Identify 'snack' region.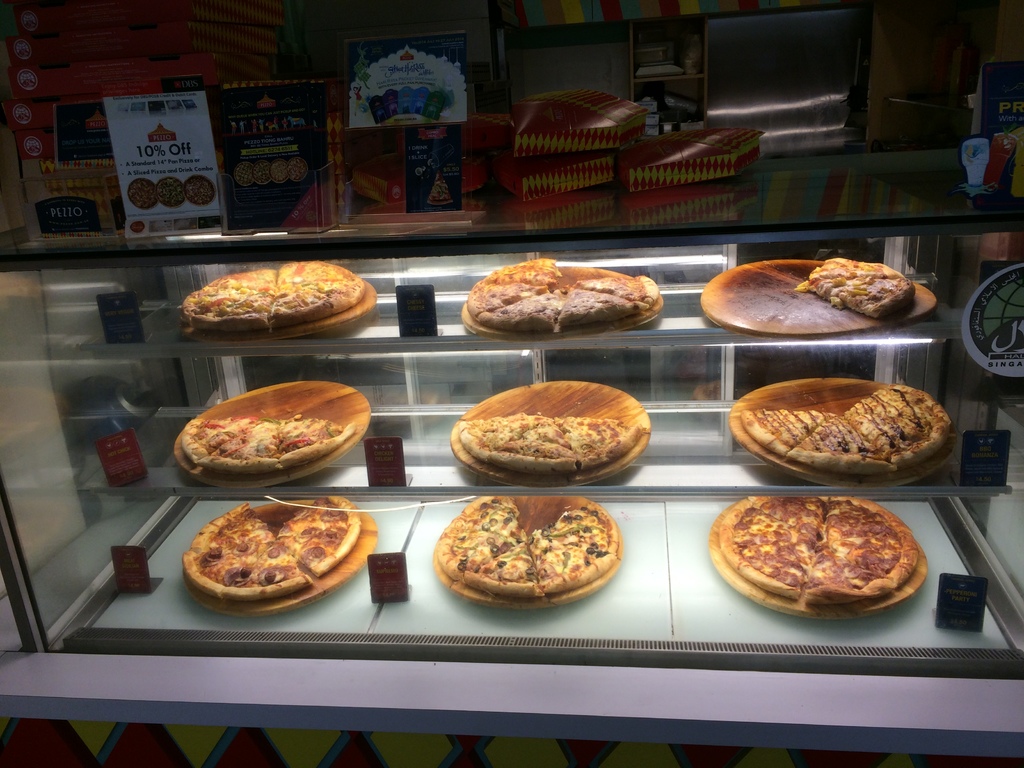
Region: bbox=(460, 412, 638, 475).
